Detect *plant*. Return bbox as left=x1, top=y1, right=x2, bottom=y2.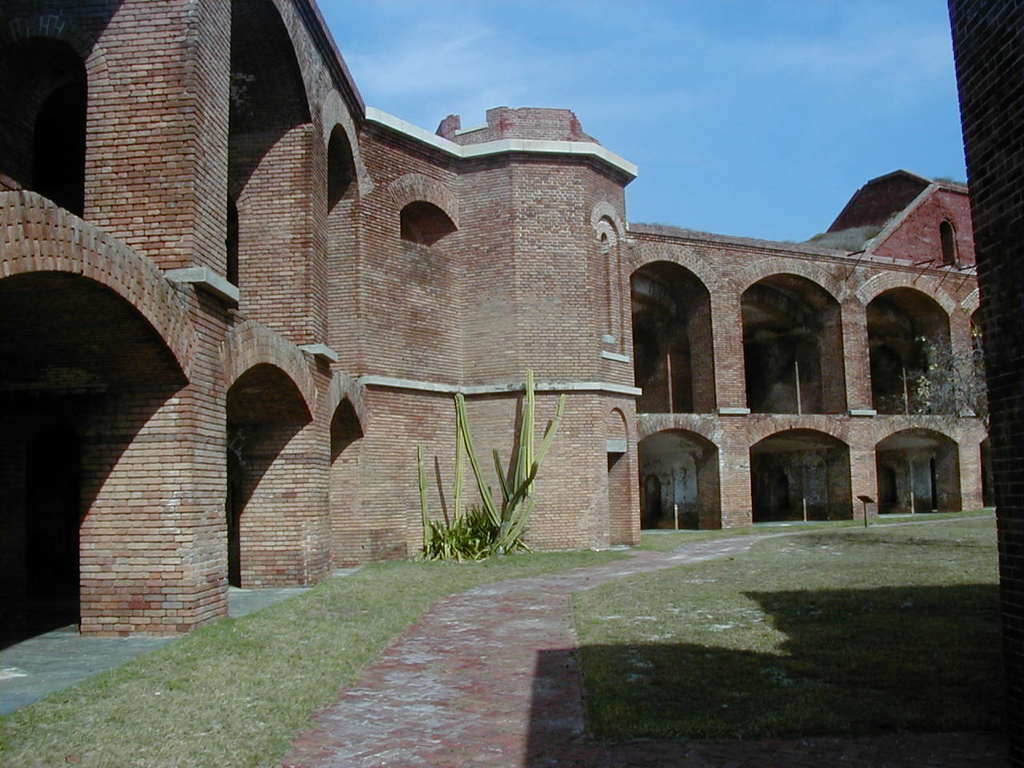
left=630, top=506, right=986, bottom=562.
